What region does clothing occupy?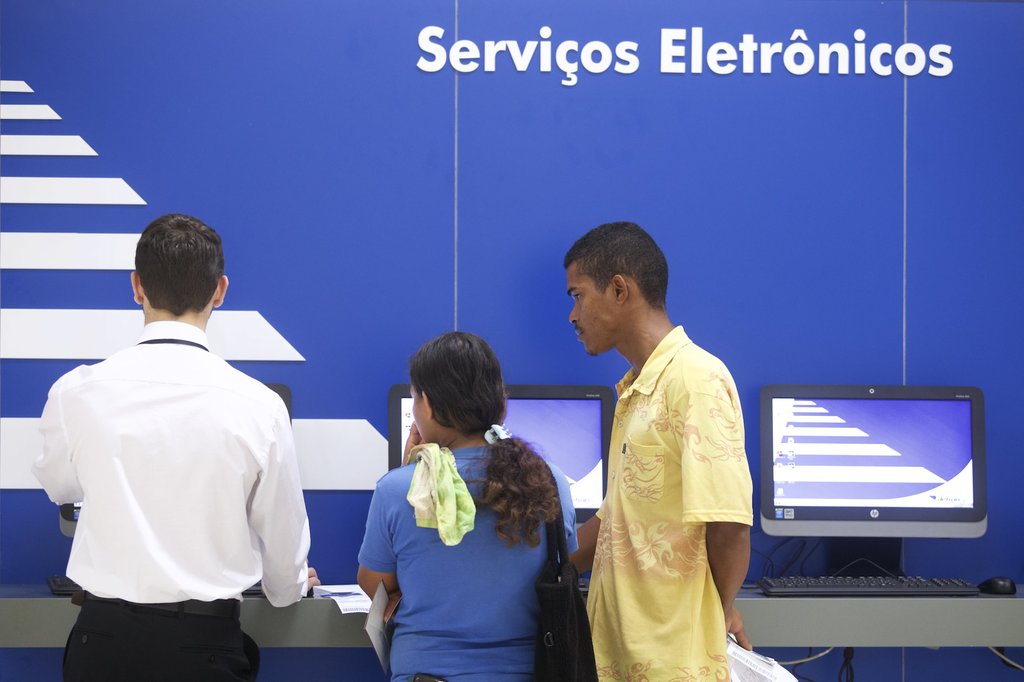
region(569, 323, 776, 653).
